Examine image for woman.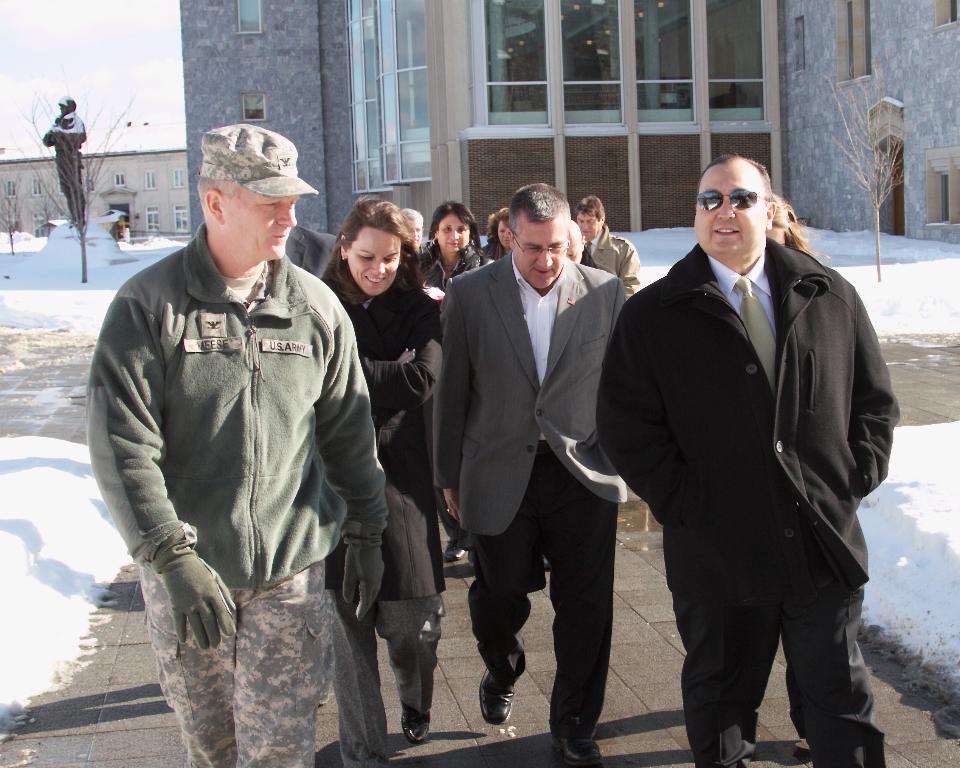
Examination result: left=419, top=200, right=493, bottom=292.
